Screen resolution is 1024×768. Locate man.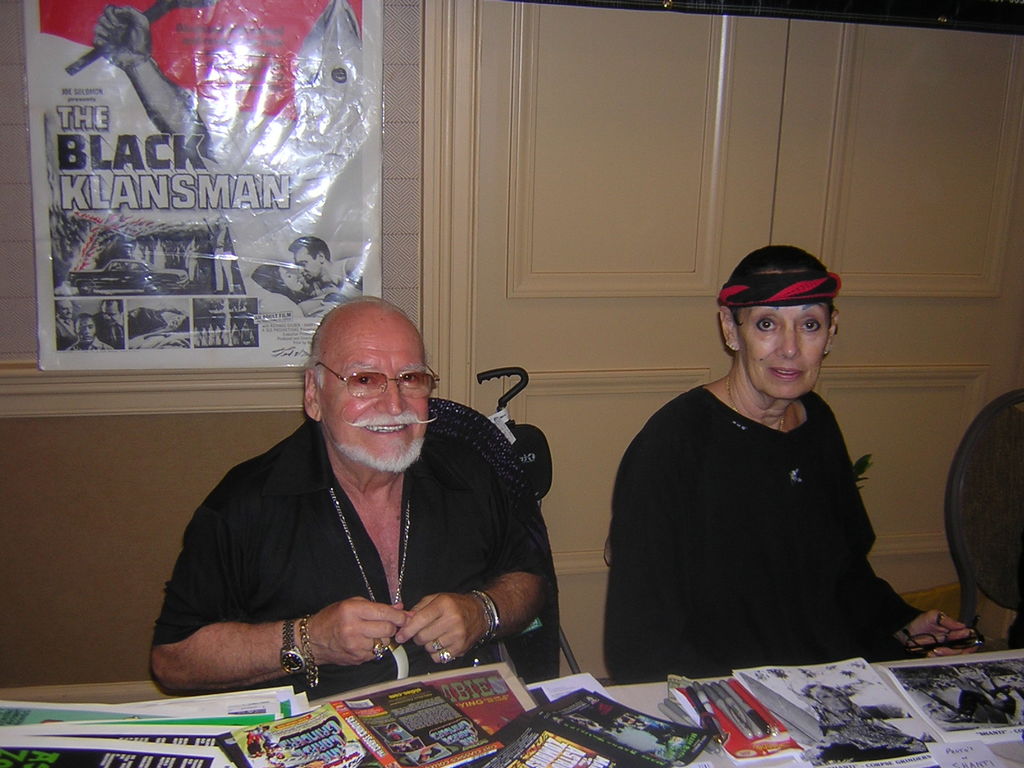
{"left": 284, "top": 235, "right": 367, "bottom": 285}.
